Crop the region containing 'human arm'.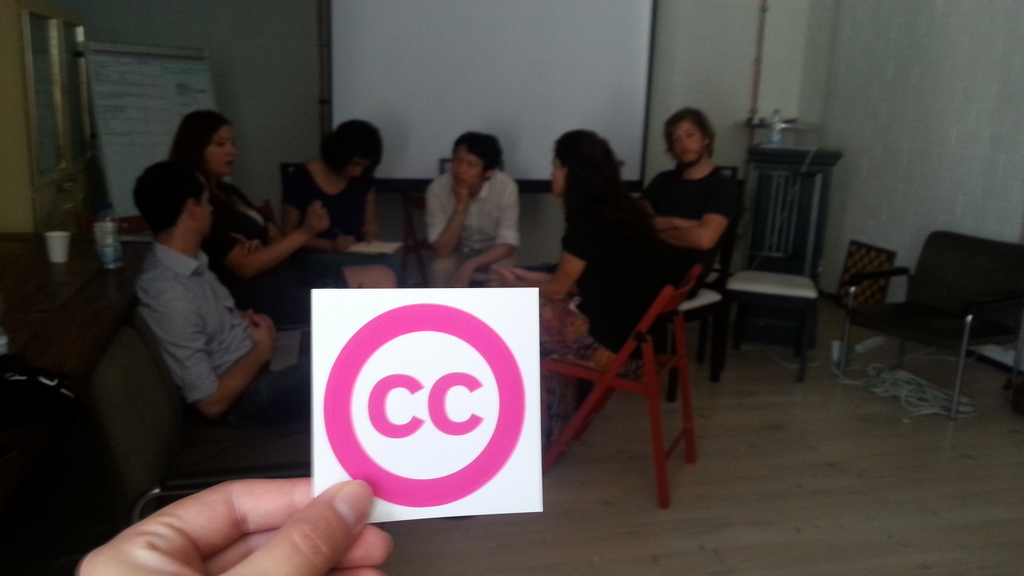
Crop region: <region>193, 193, 355, 286</region>.
